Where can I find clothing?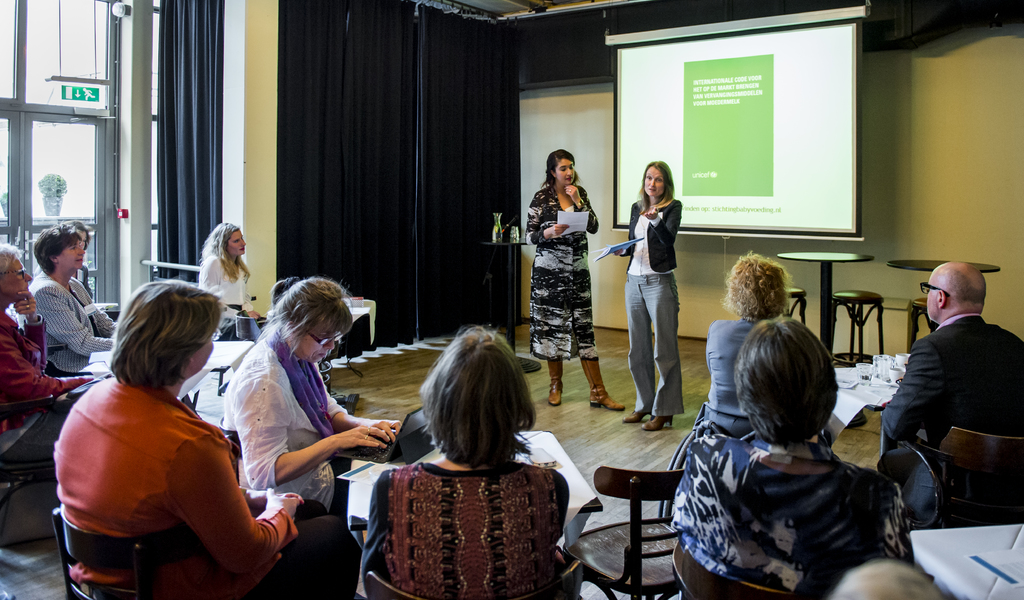
You can find it at detection(520, 184, 596, 355).
